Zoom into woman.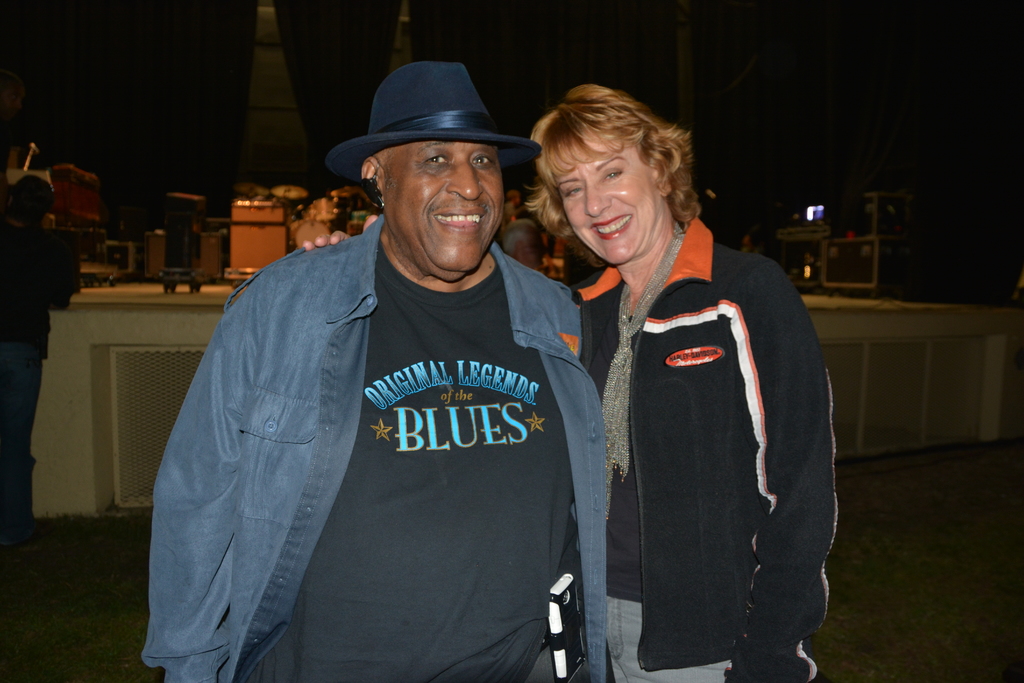
Zoom target: x1=550, y1=110, x2=828, y2=682.
